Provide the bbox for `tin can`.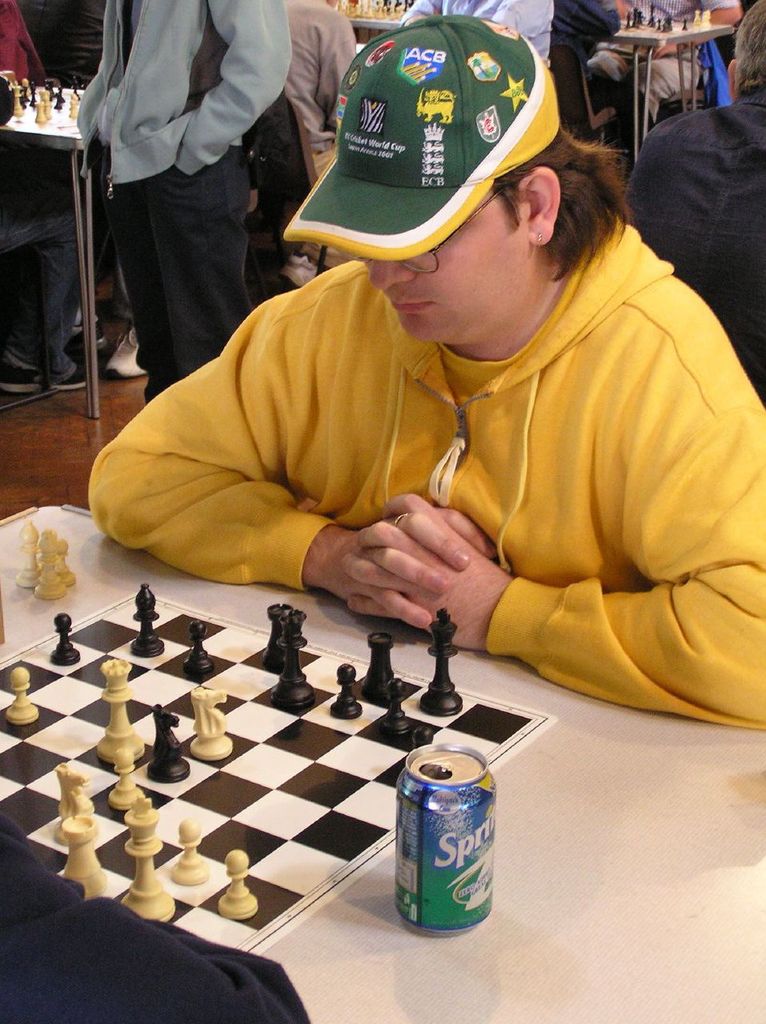
{"x1": 395, "y1": 741, "x2": 495, "y2": 933}.
